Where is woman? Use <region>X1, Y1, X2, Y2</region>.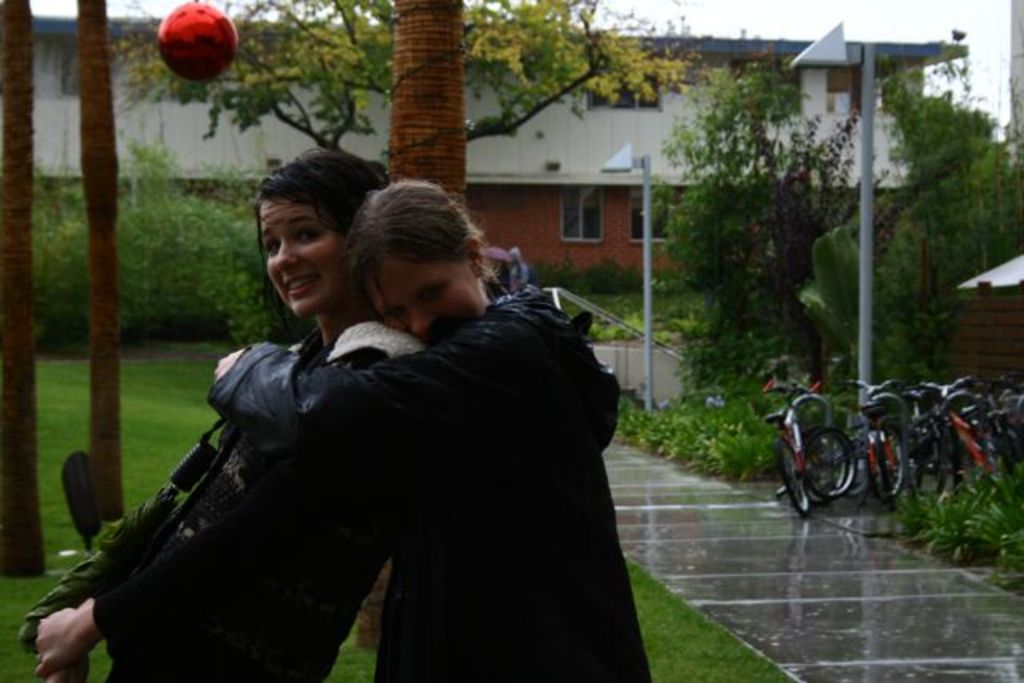
<region>24, 150, 443, 681</region>.
